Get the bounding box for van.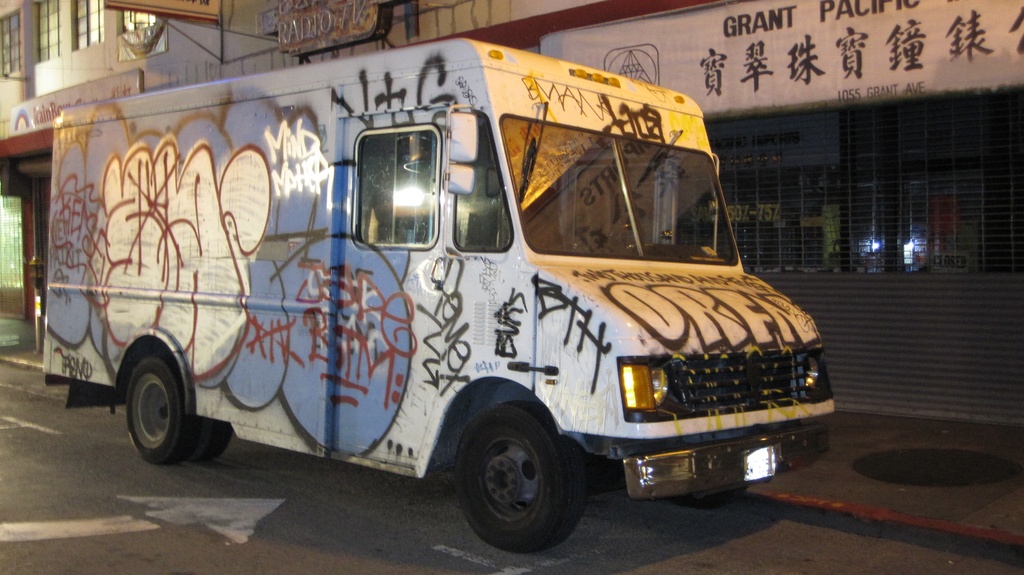
<bbox>39, 33, 840, 556</bbox>.
